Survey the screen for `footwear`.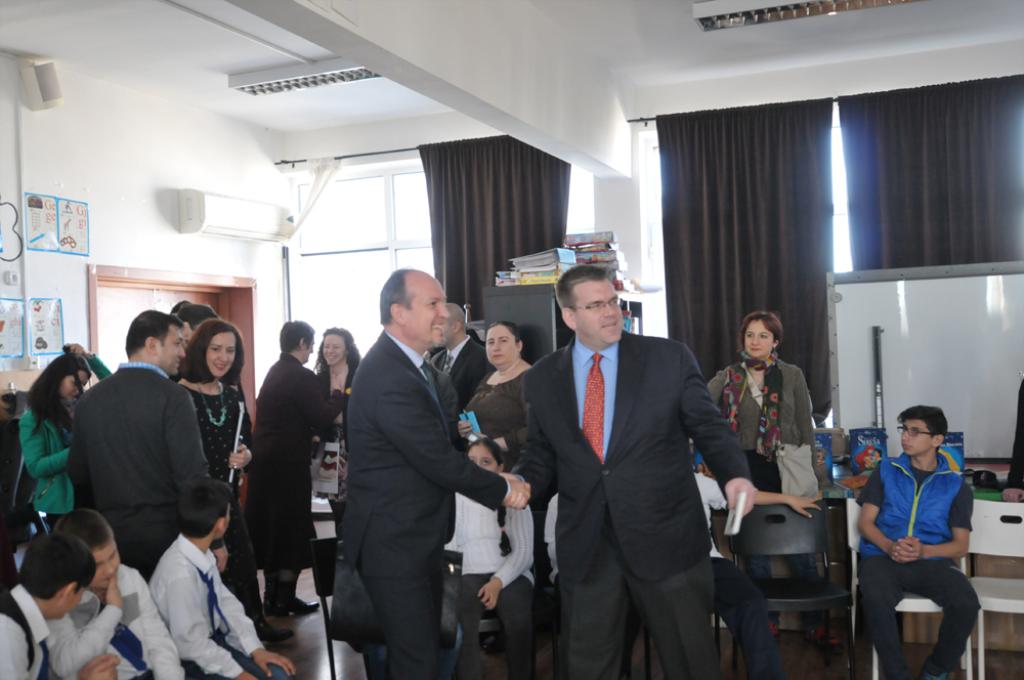
Survey found: select_region(253, 619, 290, 640).
